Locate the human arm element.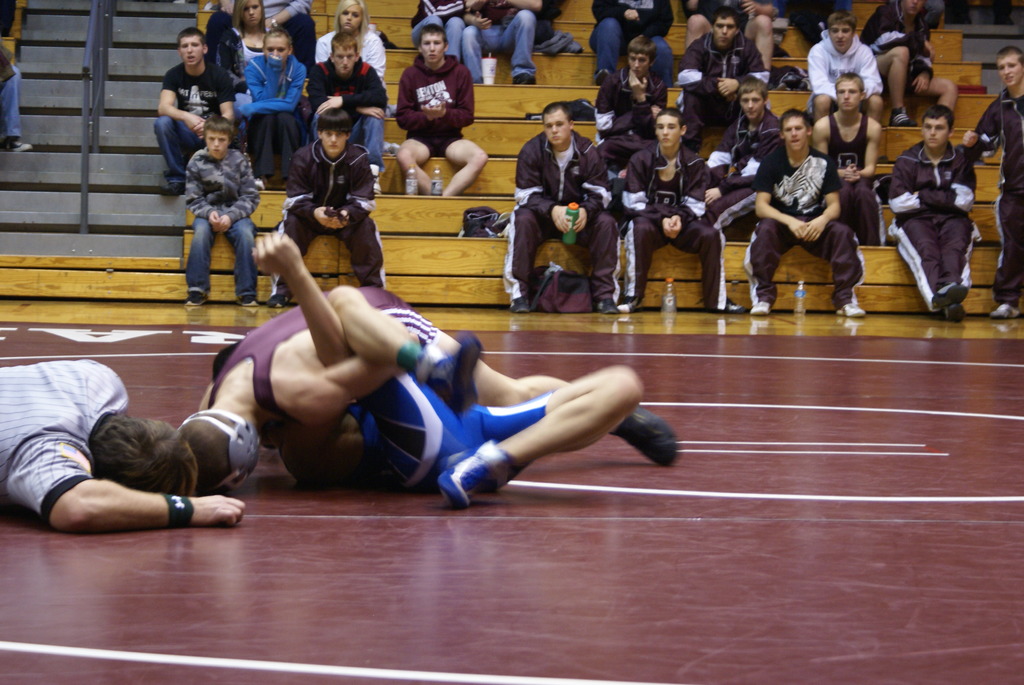
Element bbox: Rect(620, 168, 647, 232).
